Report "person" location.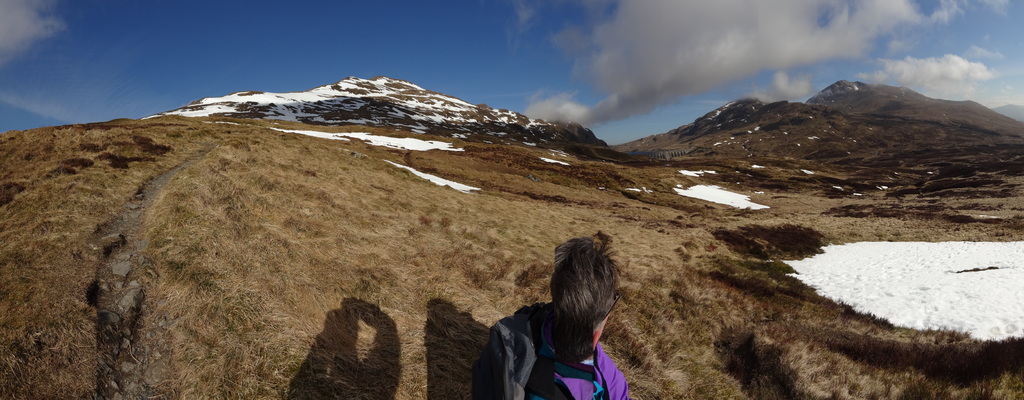
Report: box(497, 231, 621, 399).
